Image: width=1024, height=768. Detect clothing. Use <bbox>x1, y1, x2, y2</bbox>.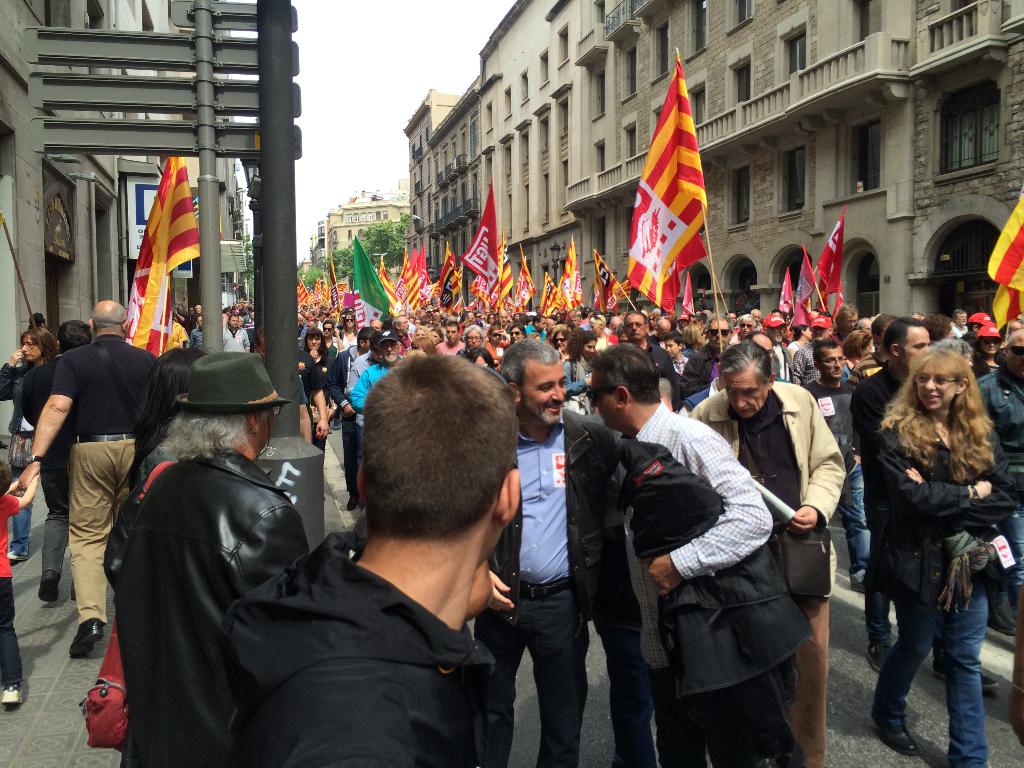
<bbox>568, 362, 592, 394</bbox>.
